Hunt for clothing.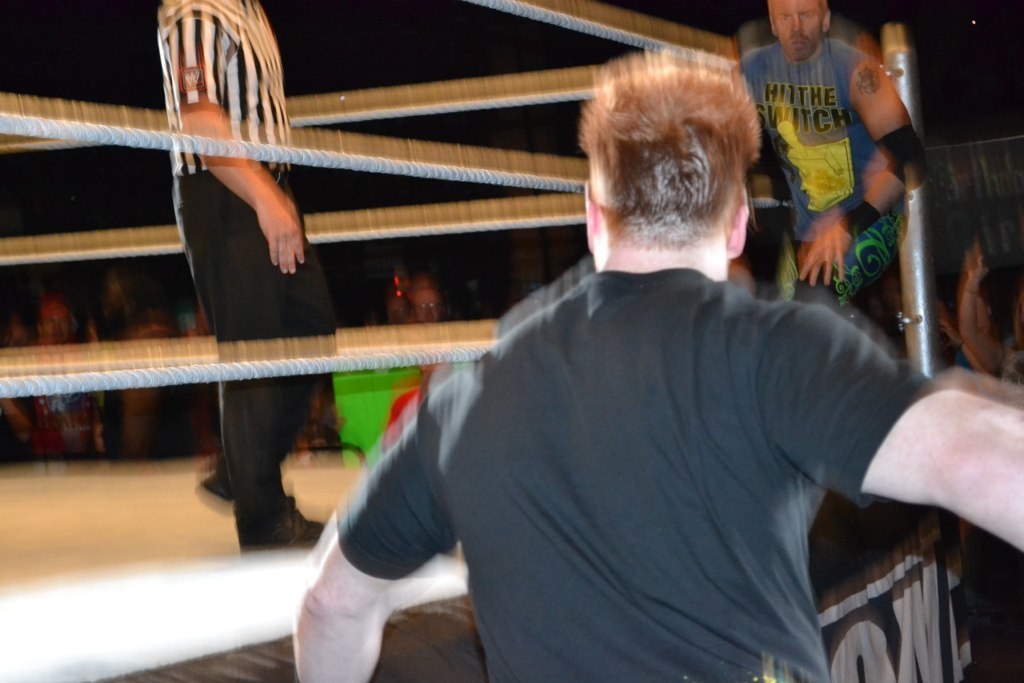
Hunted down at l=752, t=17, r=905, b=289.
